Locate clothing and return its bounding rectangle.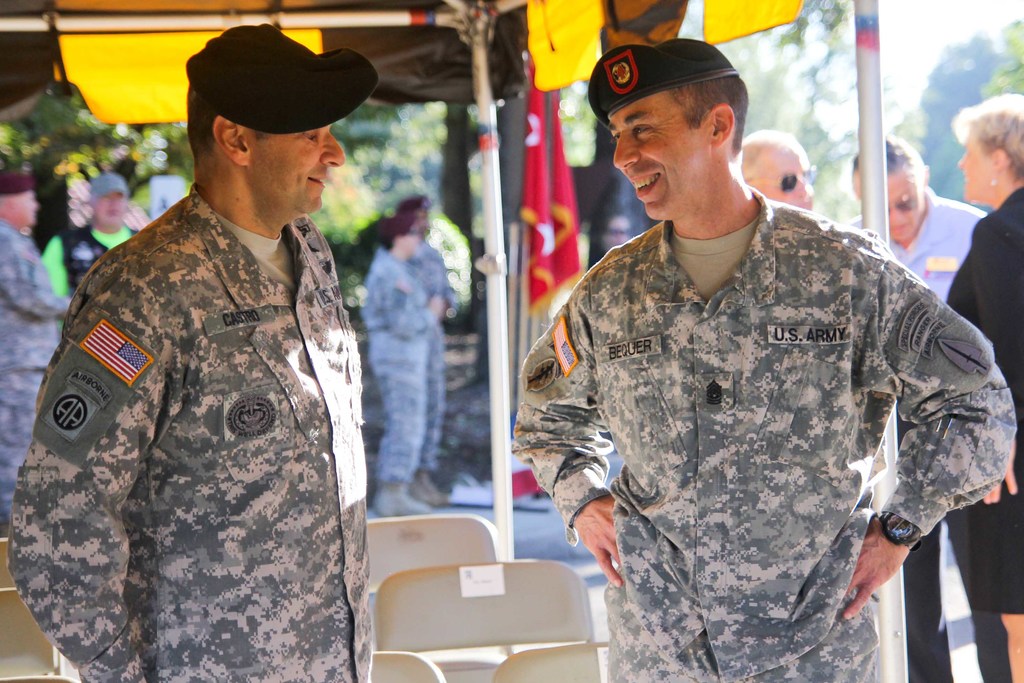
x1=10 y1=226 x2=68 y2=514.
